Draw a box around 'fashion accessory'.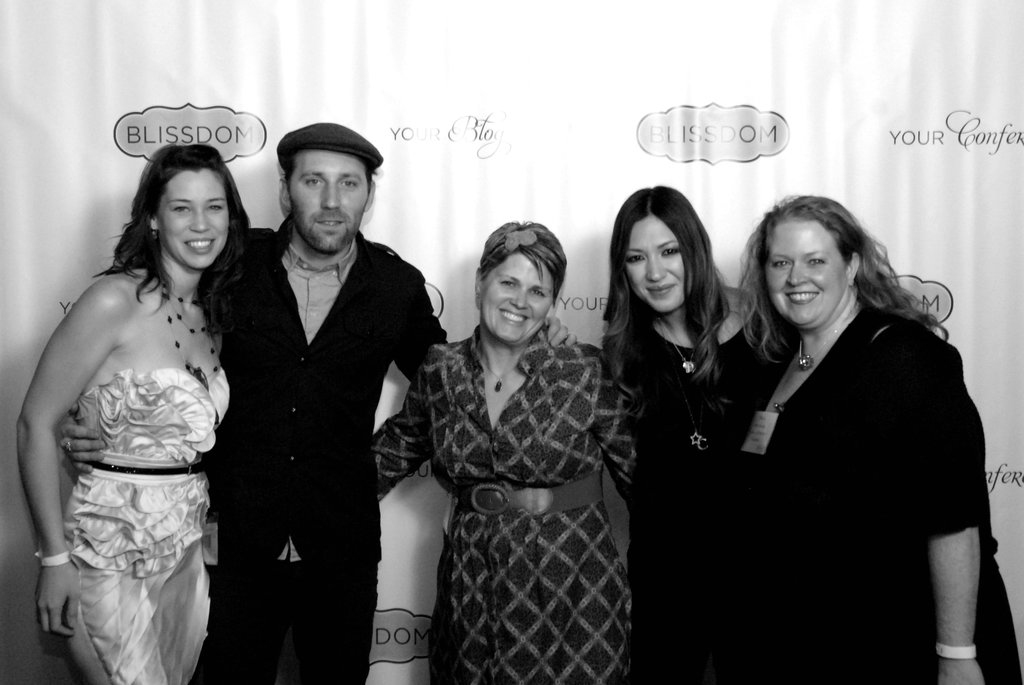
<region>275, 120, 383, 171</region>.
